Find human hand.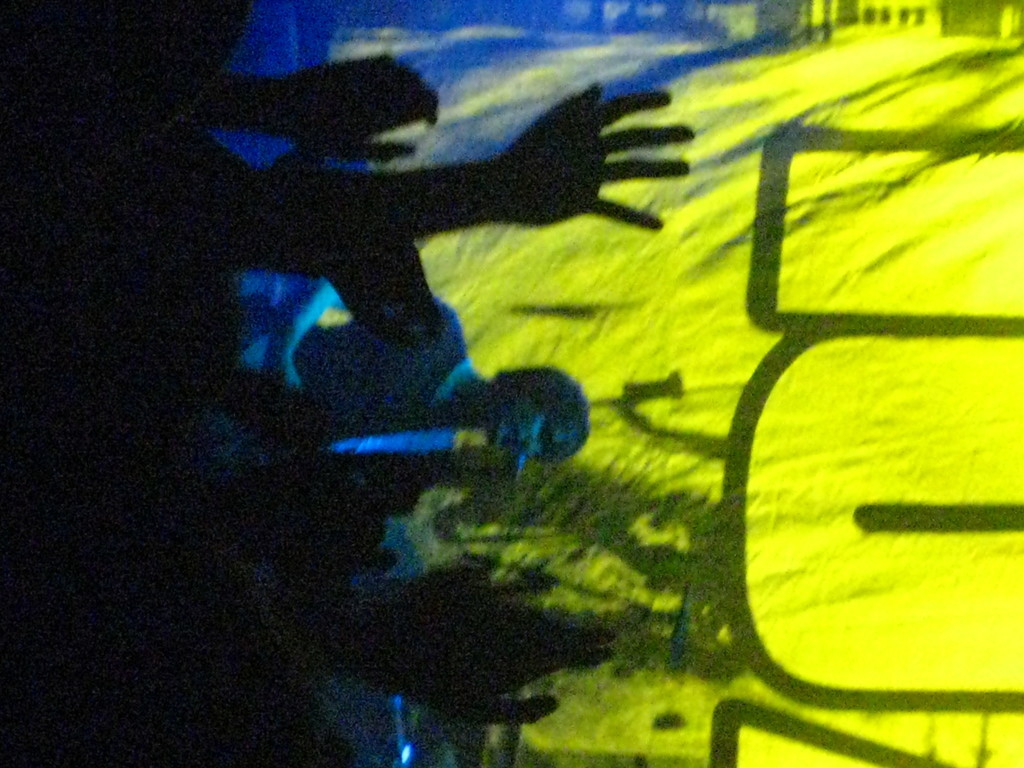
pyautogui.locateOnScreen(340, 570, 616, 729).
